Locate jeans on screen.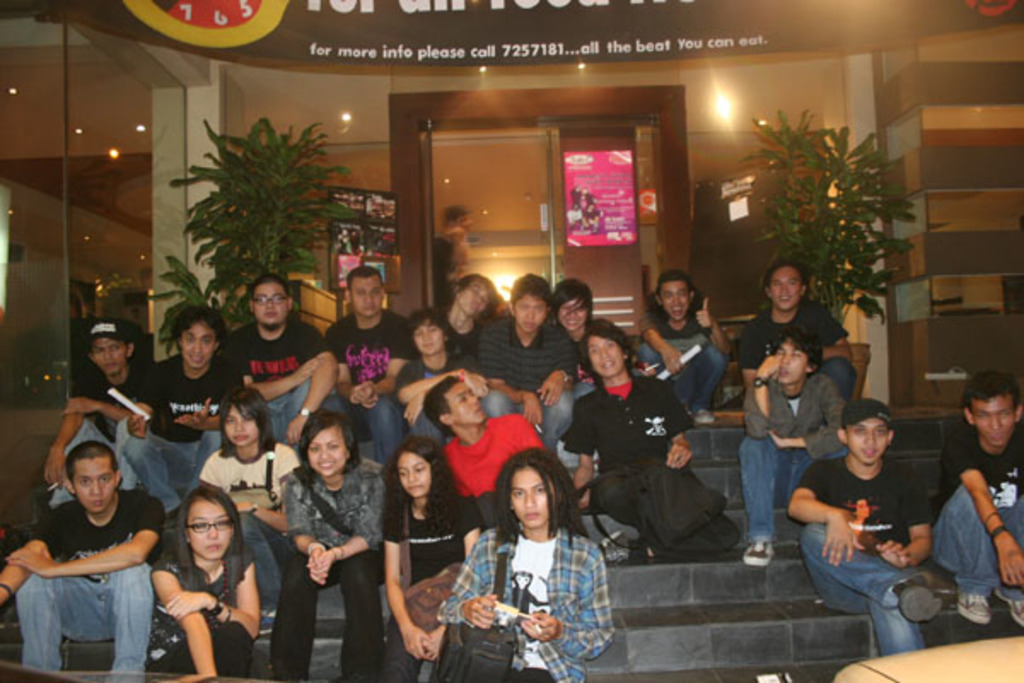
On screen at select_region(234, 509, 292, 611).
